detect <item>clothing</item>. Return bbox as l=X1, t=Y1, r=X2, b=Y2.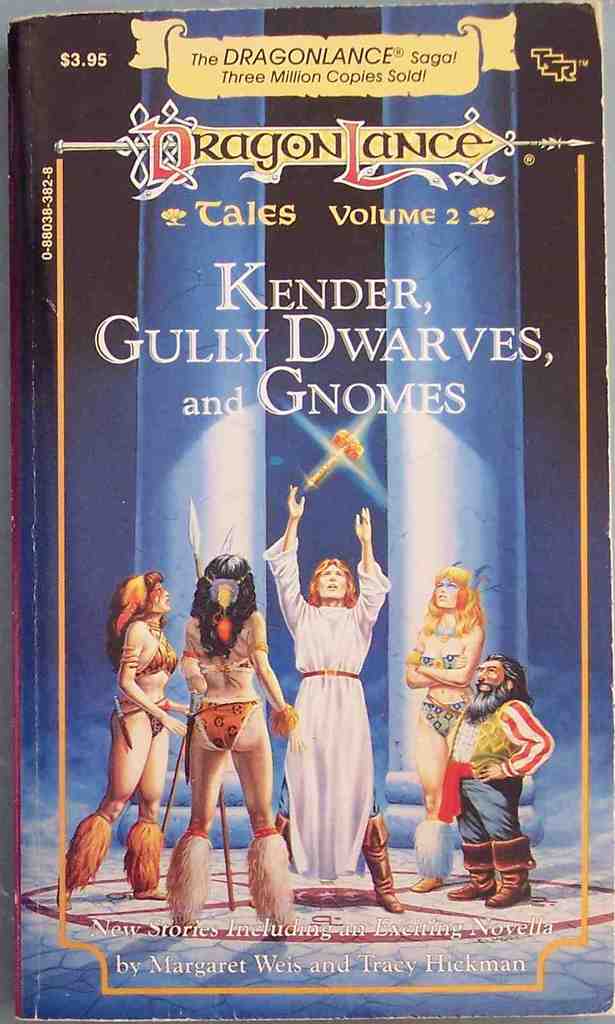
l=435, t=698, r=554, b=867.
